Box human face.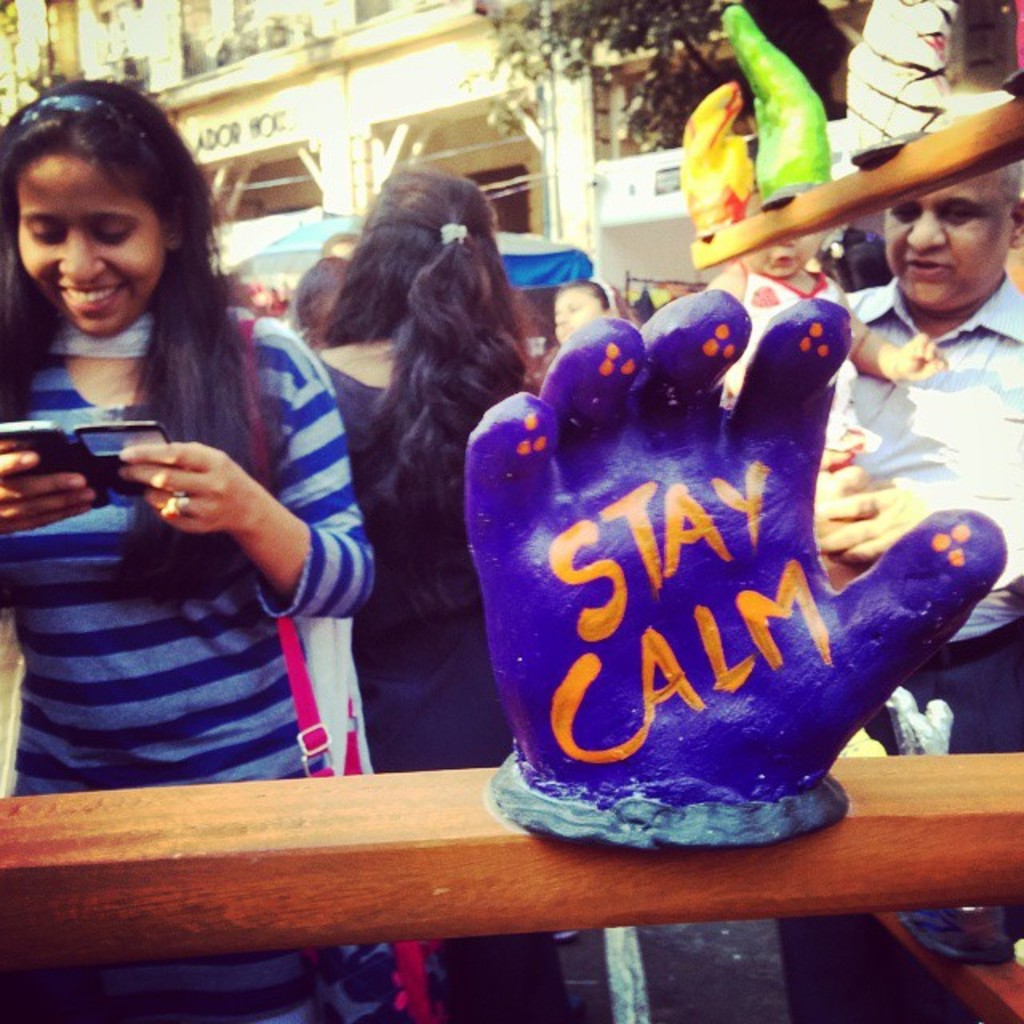
x1=13, y1=141, x2=166, y2=336.
